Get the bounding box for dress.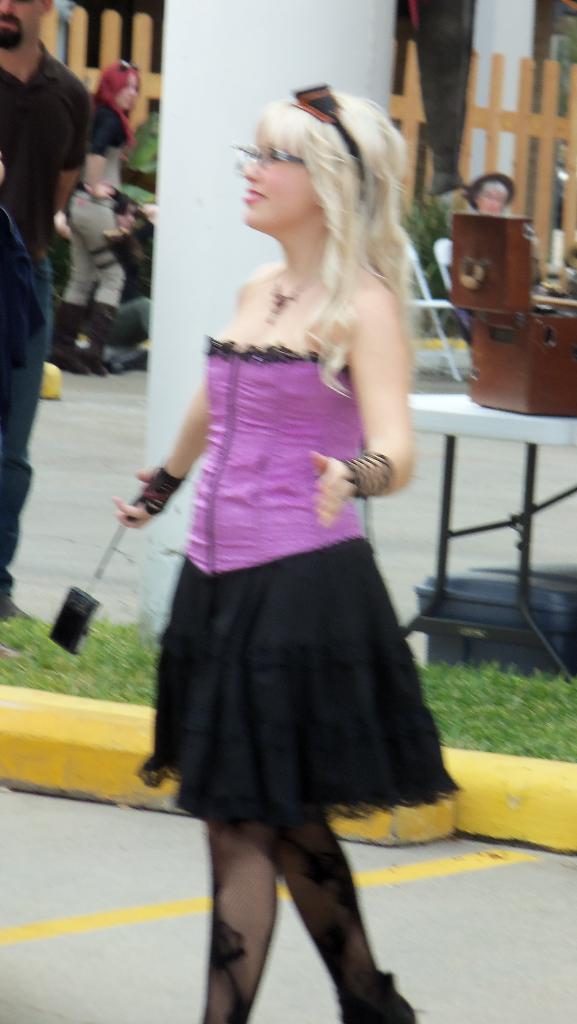
<box>130,328,467,833</box>.
